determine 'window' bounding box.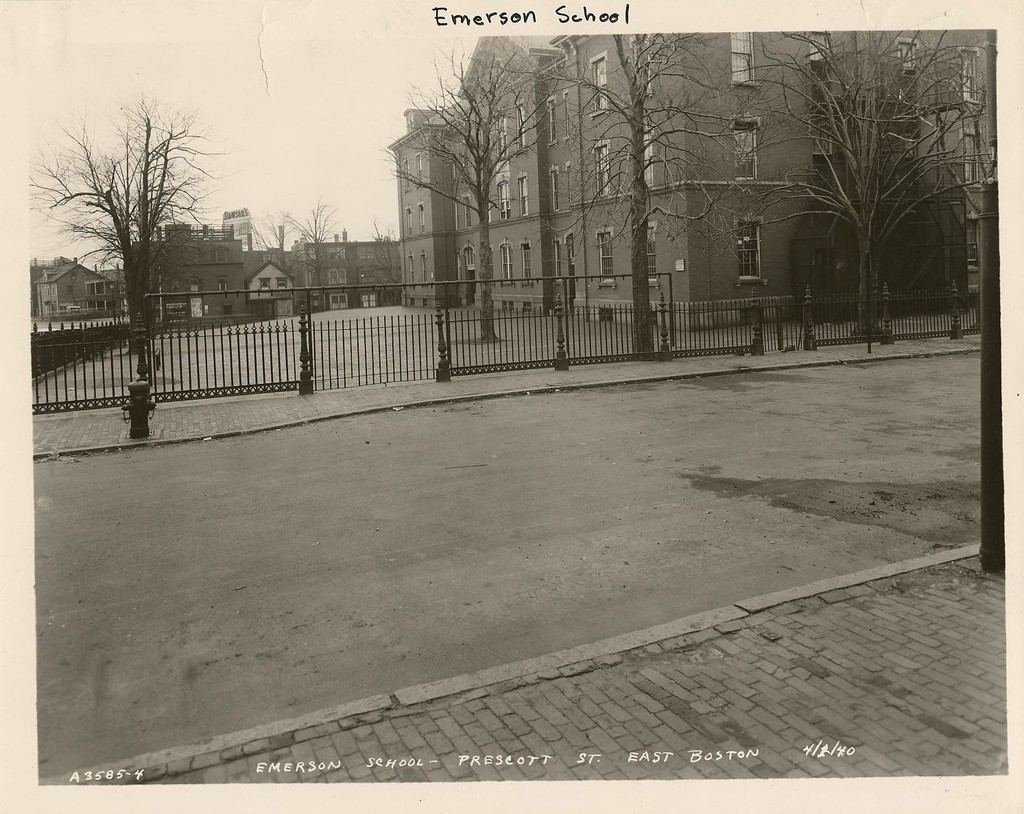
Determined: left=590, top=141, right=617, bottom=197.
